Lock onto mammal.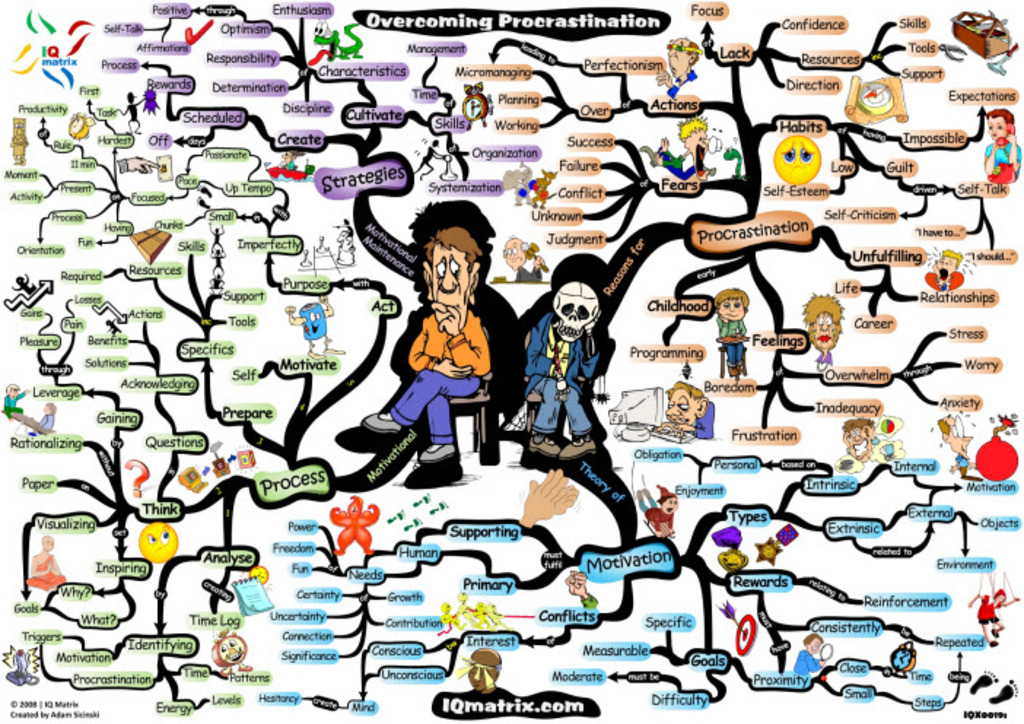
Locked: locate(563, 565, 601, 612).
